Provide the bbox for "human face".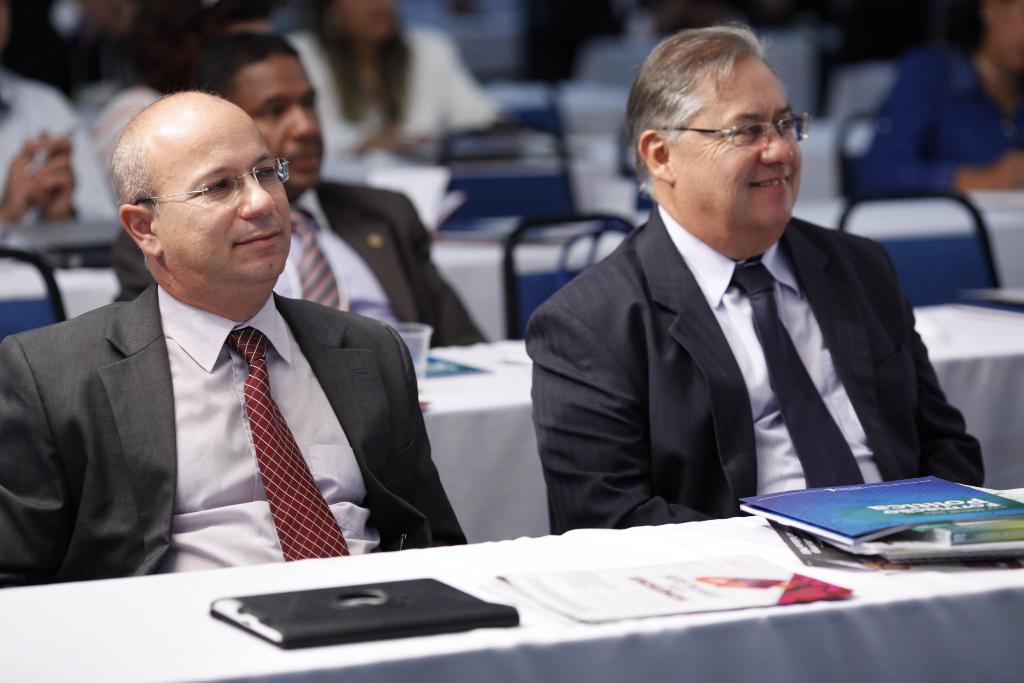
rect(674, 54, 803, 227).
